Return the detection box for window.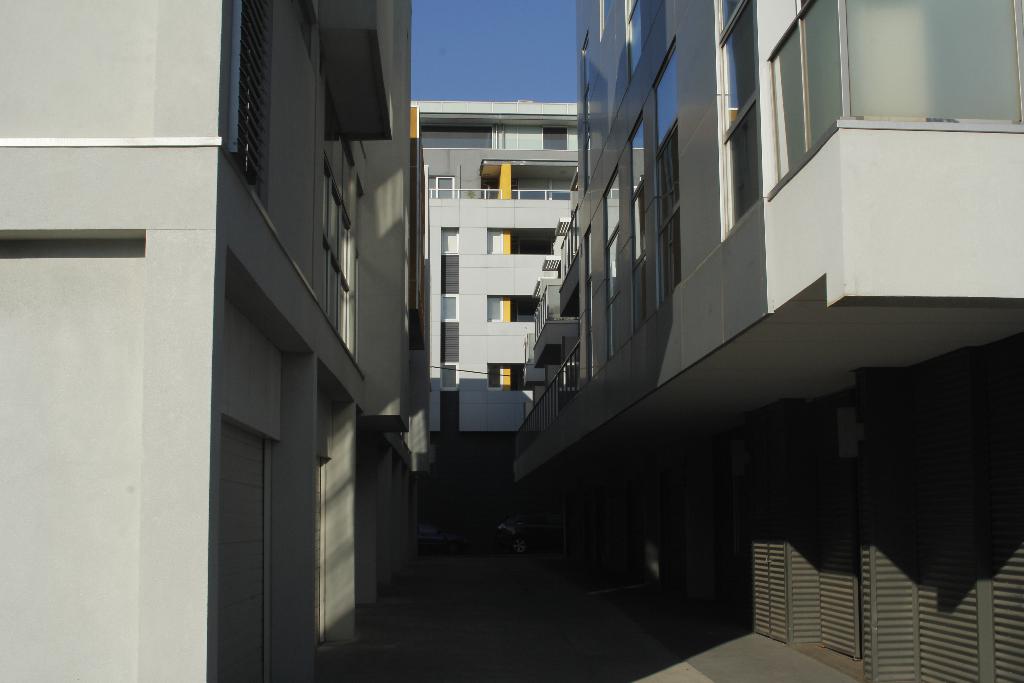
604/167/648/361.
